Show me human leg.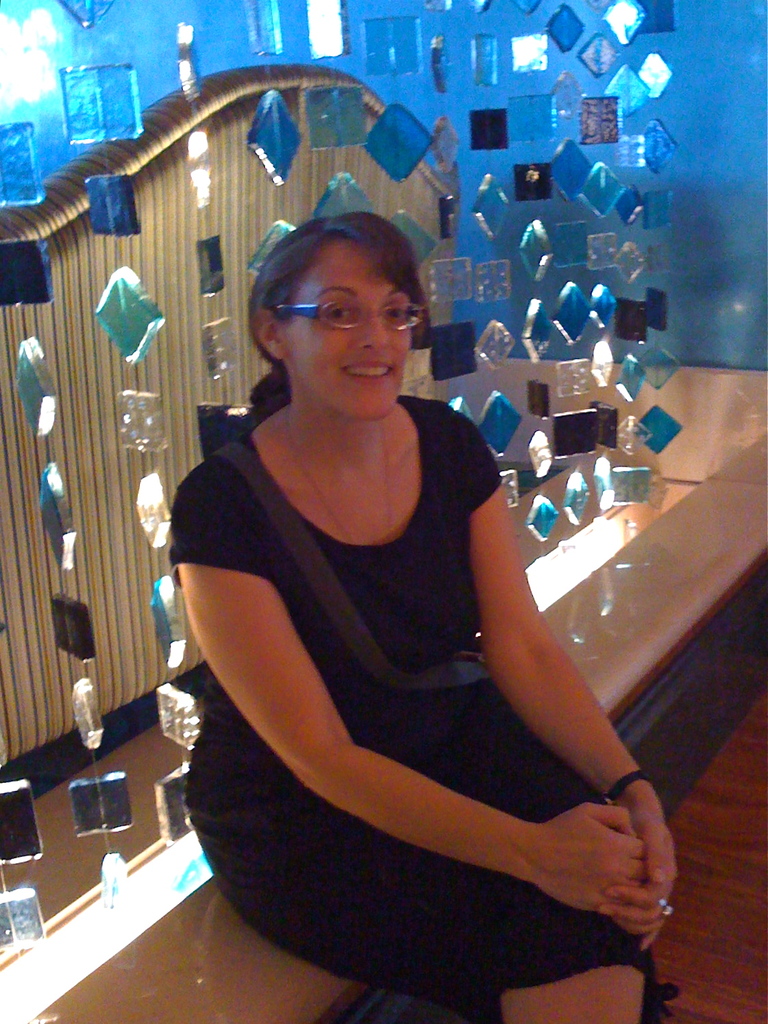
human leg is here: detection(392, 692, 653, 1023).
